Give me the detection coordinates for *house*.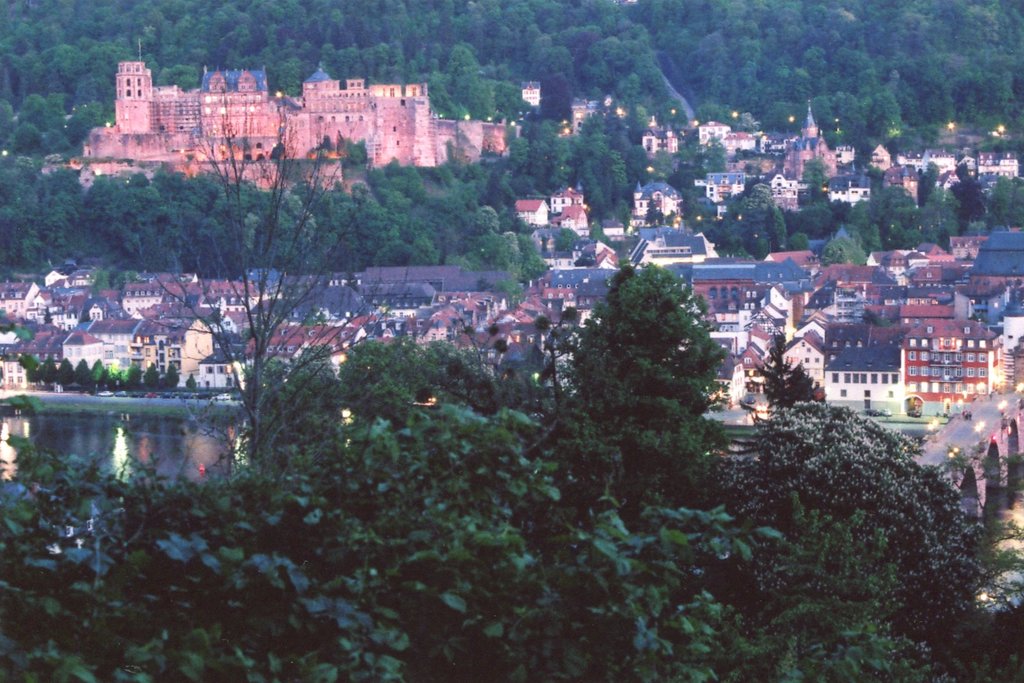
0 272 39 319.
